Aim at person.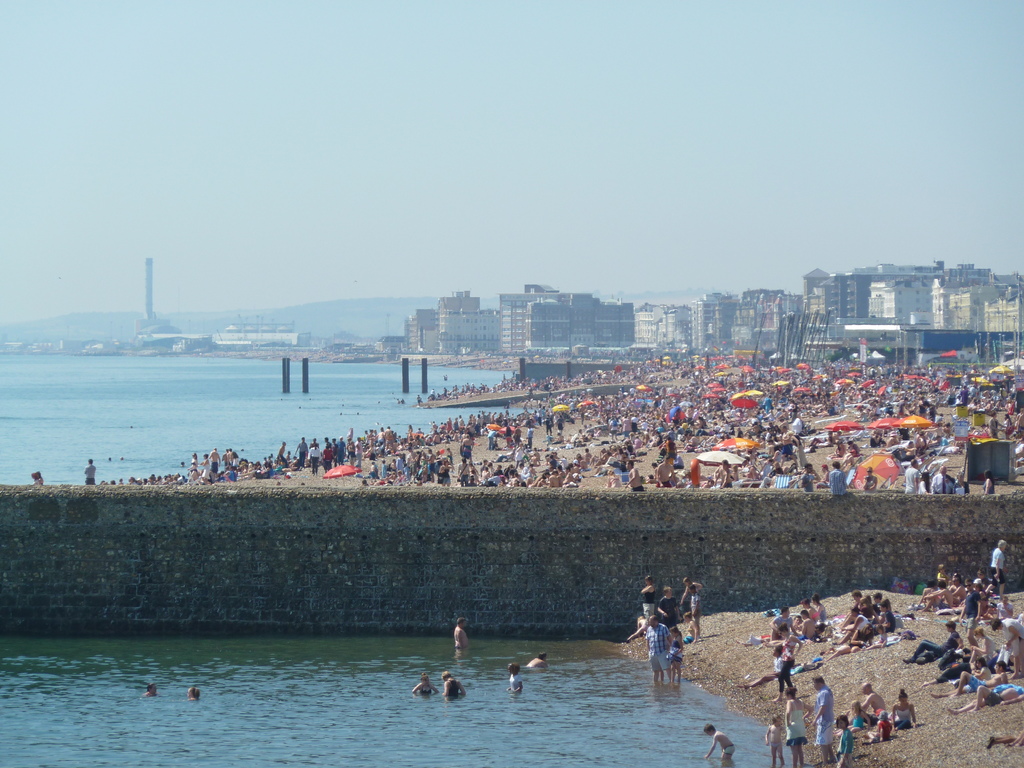
Aimed at (x1=442, y1=670, x2=468, y2=696).
